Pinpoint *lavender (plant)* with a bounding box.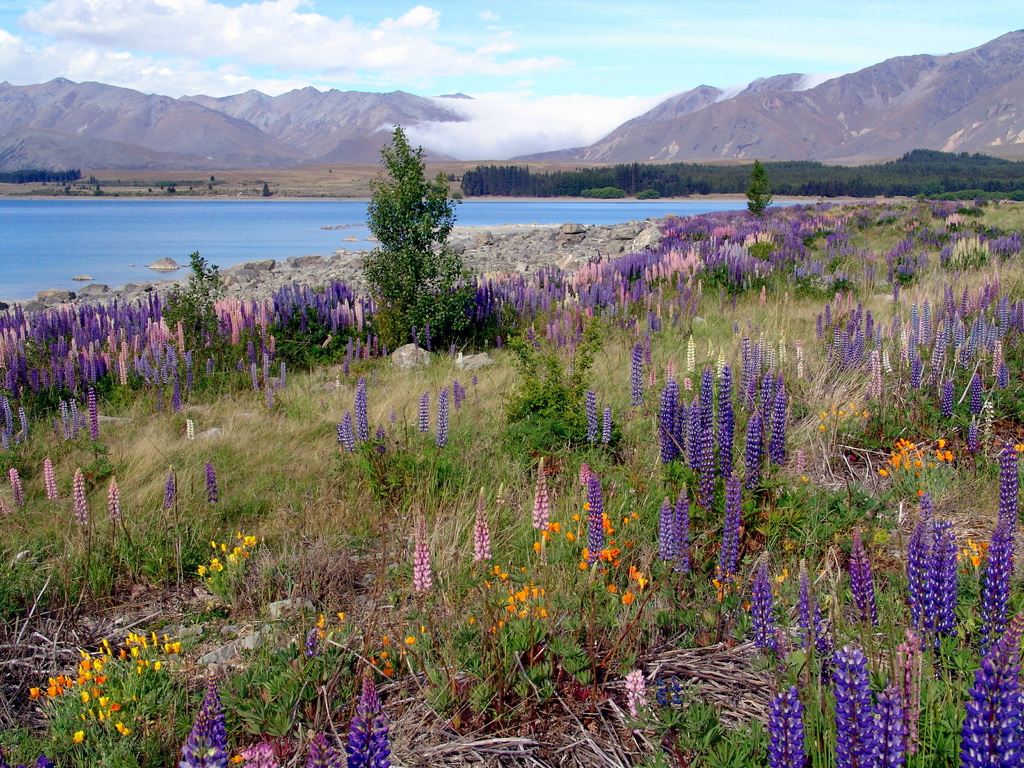
region(698, 362, 711, 501).
